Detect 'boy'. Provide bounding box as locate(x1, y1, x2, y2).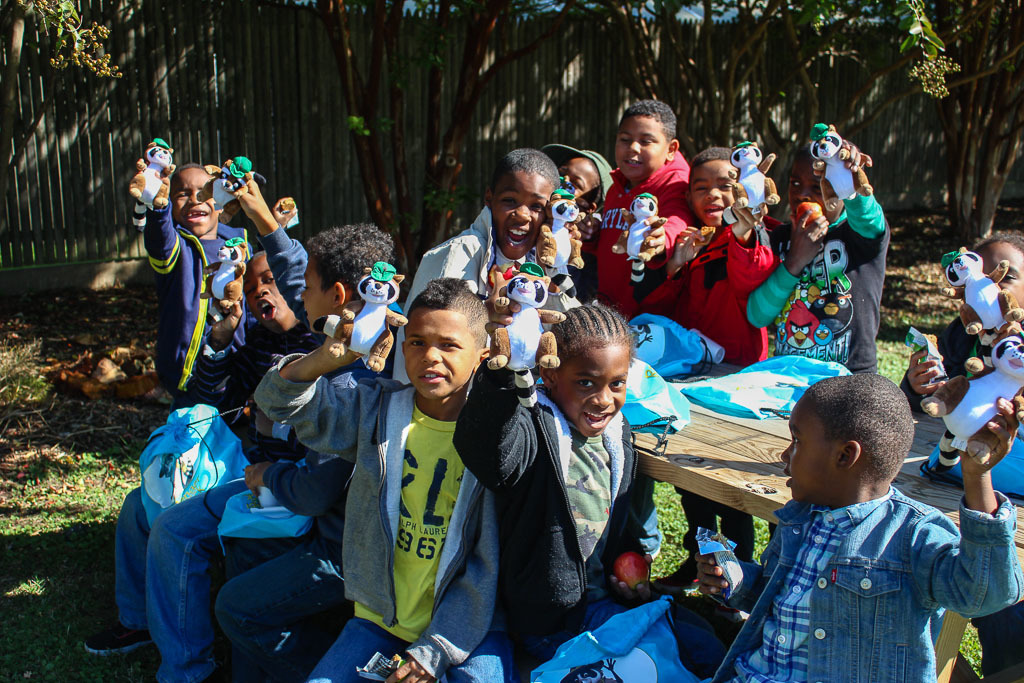
locate(745, 125, 891, 376).
